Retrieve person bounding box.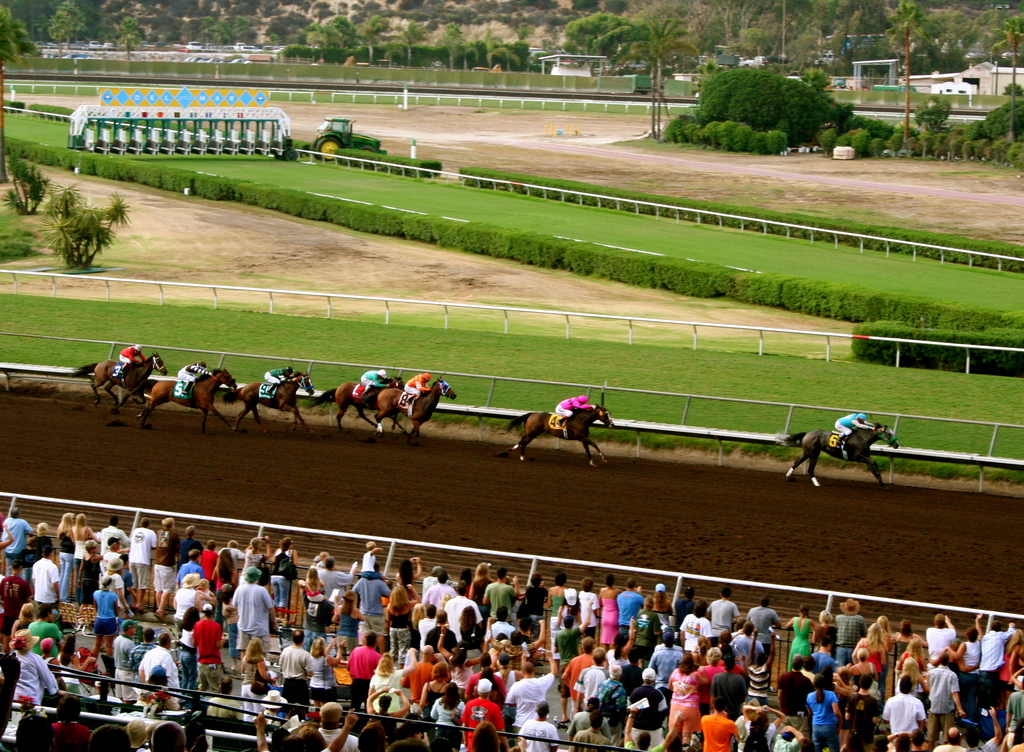
Bounding box: pyautogui.locateOnScreen(553, 396, 597, 429).
